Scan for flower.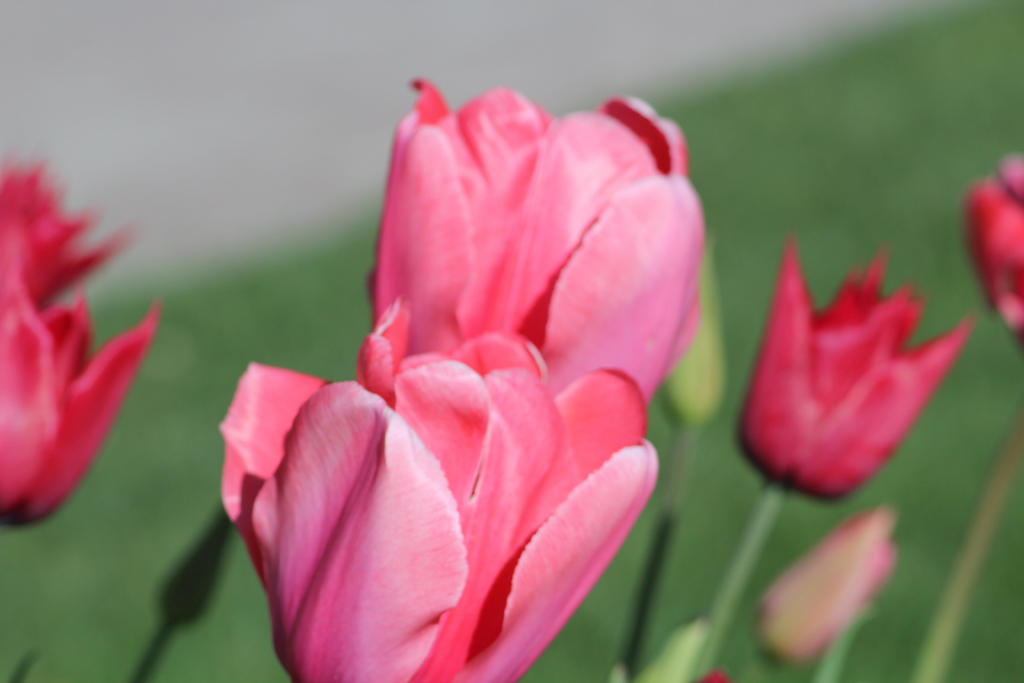
Scan result: [0,167,166,527].
